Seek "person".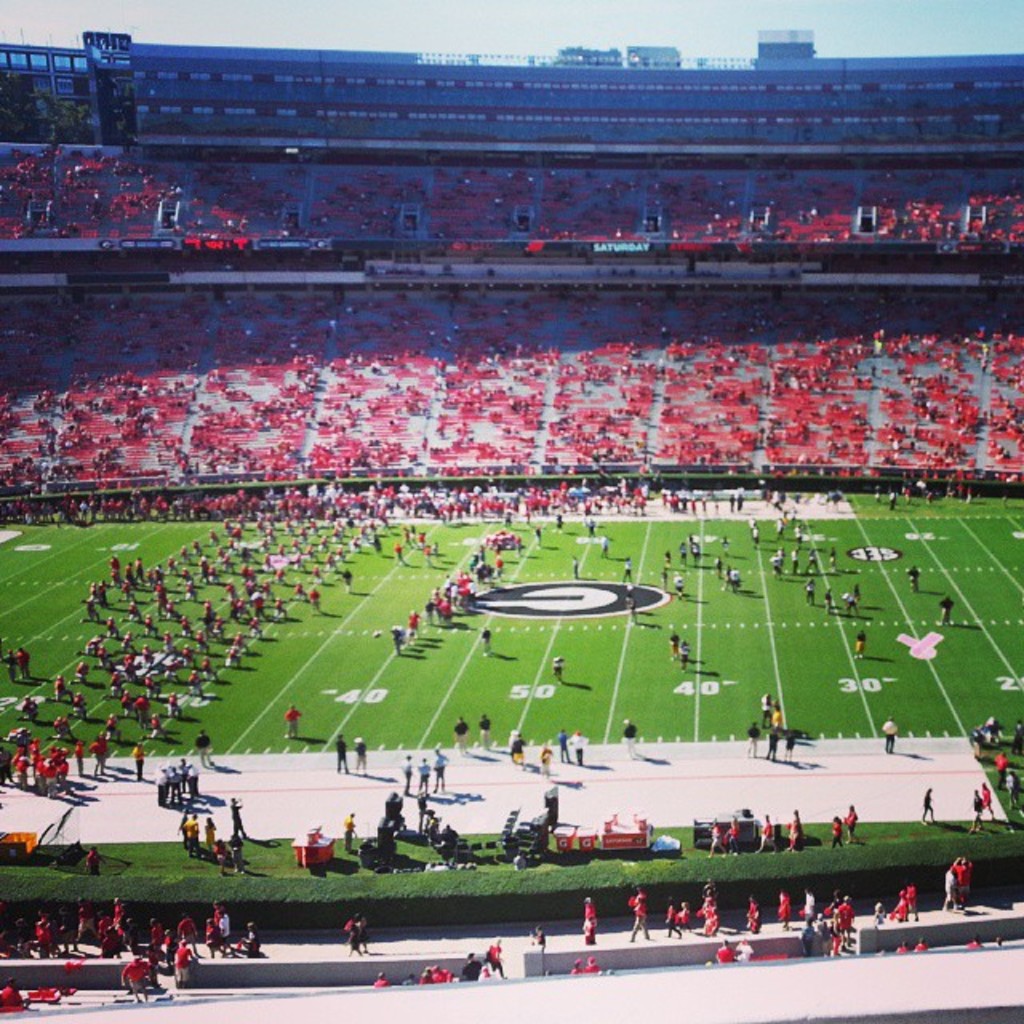
bbox=[998, 773, 1019, 808].
